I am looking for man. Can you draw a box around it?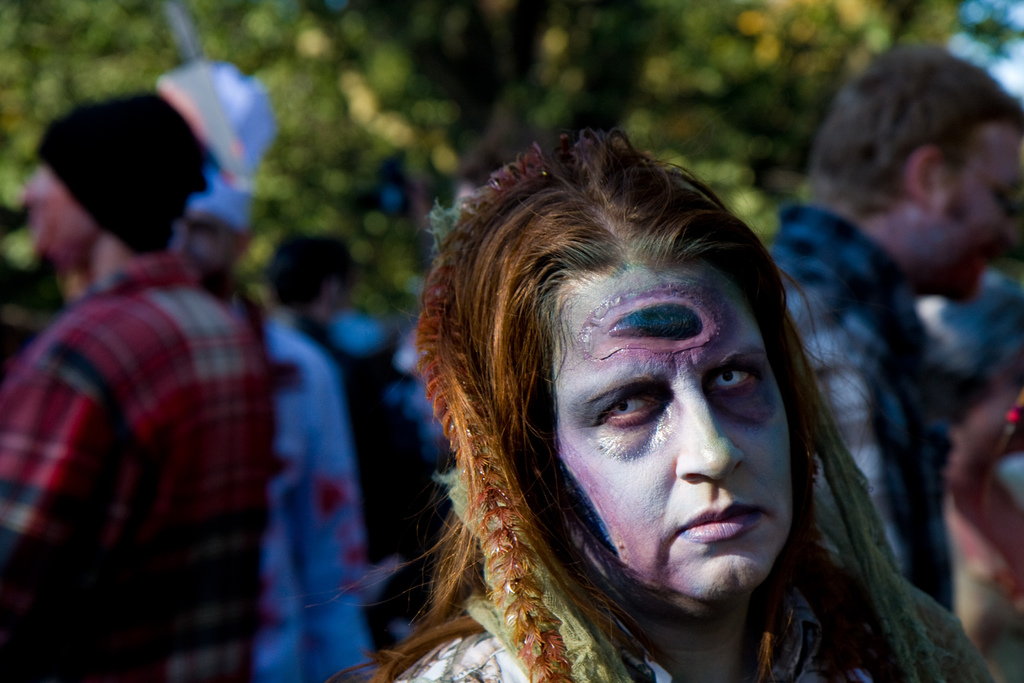
Sure, the bounding box is {"left": 157, "top": 51, "right": 380, "bottom": 682}.
